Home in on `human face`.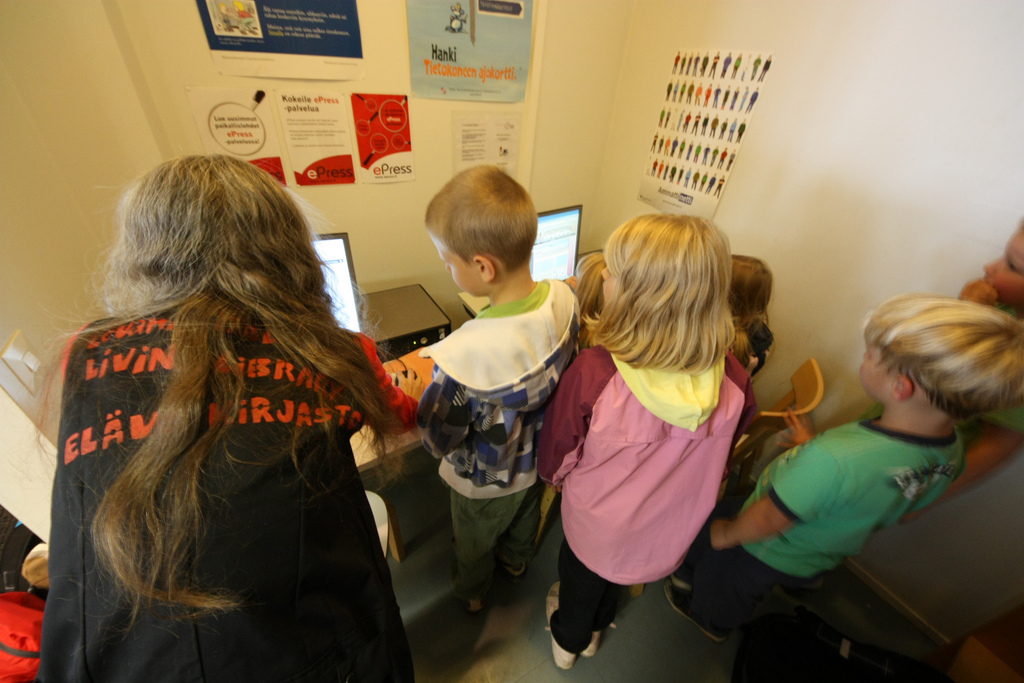
Homed in at x1=434 y1=240 x2=485 y2=295.
